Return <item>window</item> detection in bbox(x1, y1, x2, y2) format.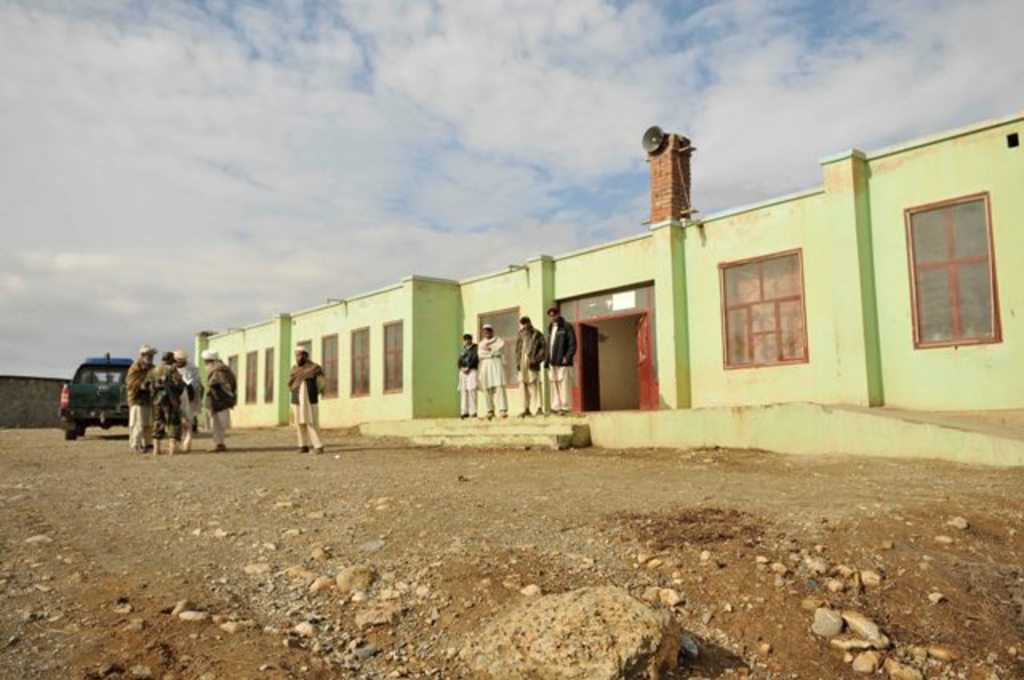
bbox(384, 318, 403, 389).
